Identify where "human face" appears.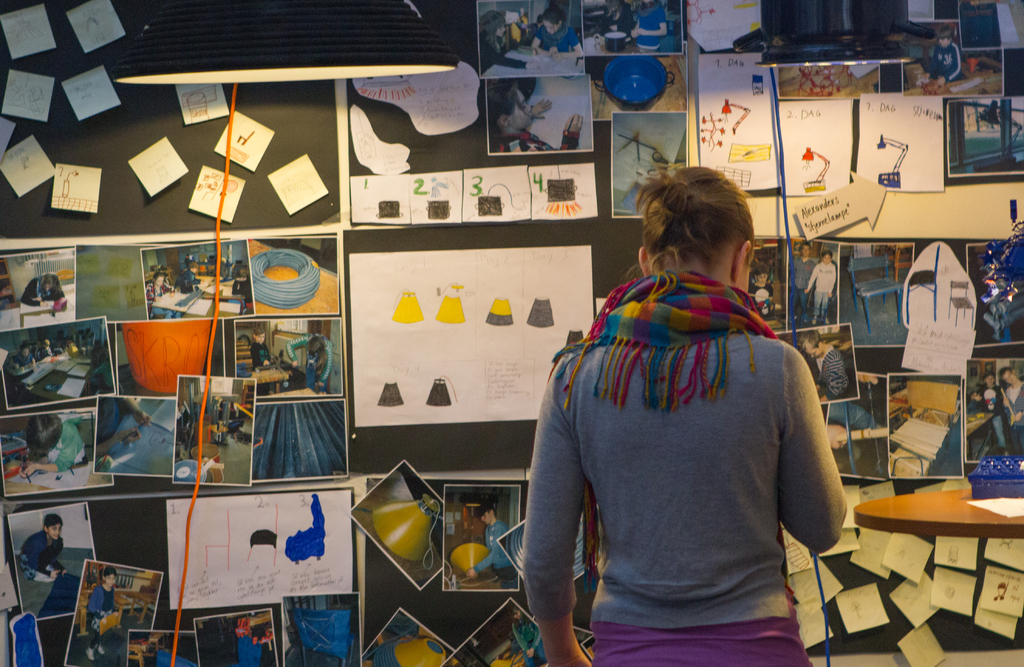
Appears at pyautogui.locateOnScreen(543, 19, 557, 33).
